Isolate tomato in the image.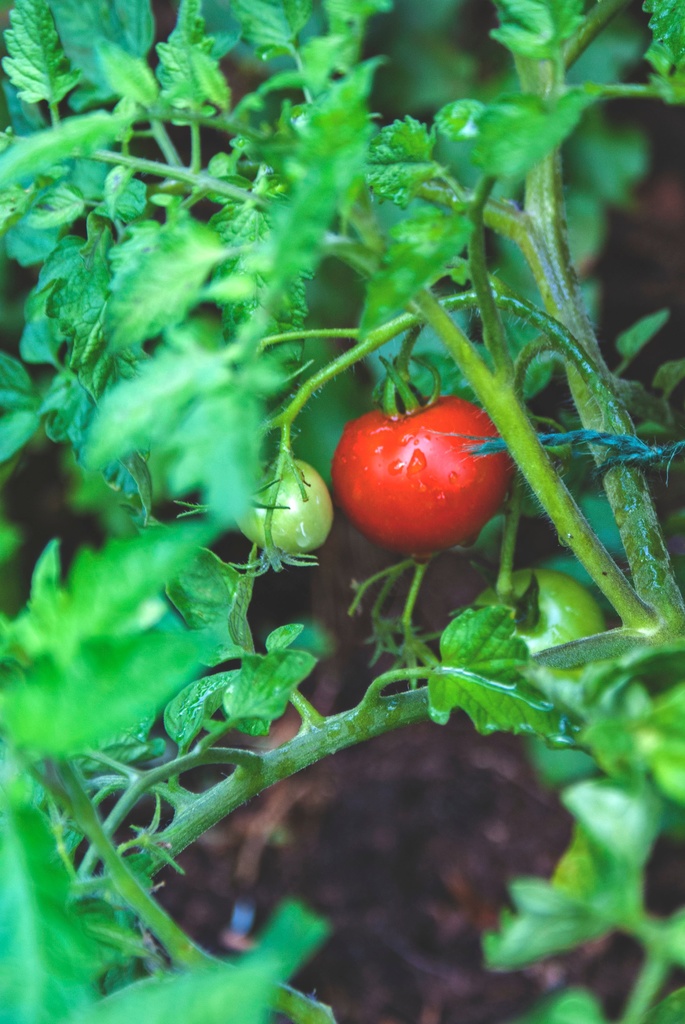
Isolated region: 237 450 338 555.
